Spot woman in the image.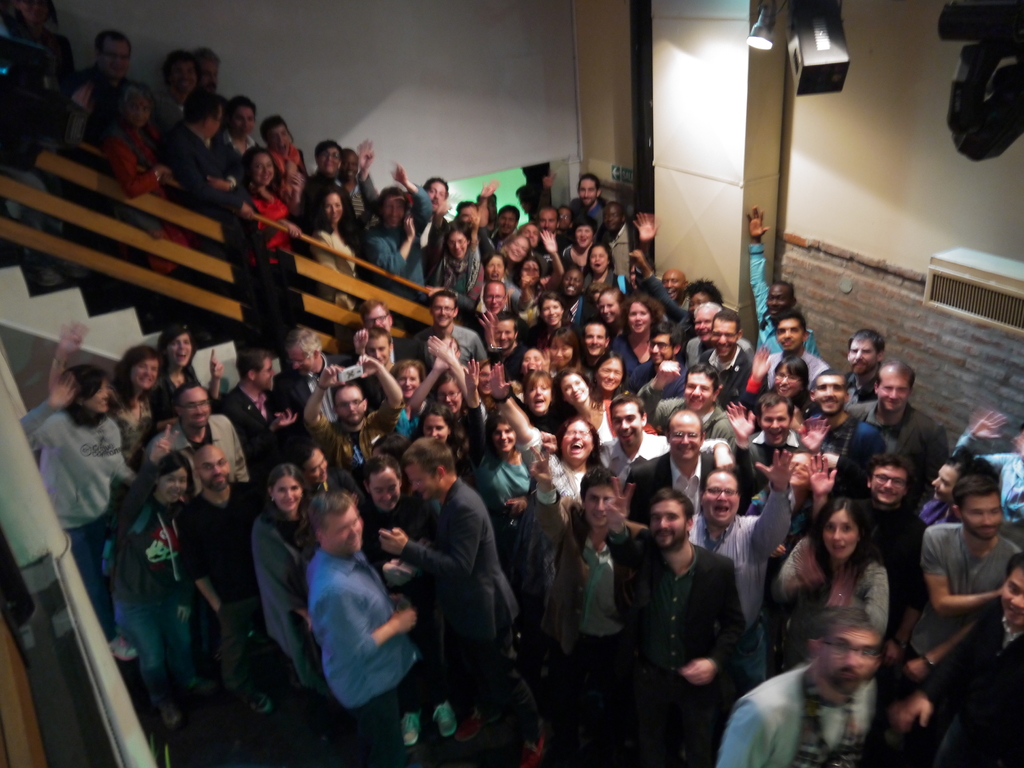
woman found at l=516, t=256, r=554, b=312.
